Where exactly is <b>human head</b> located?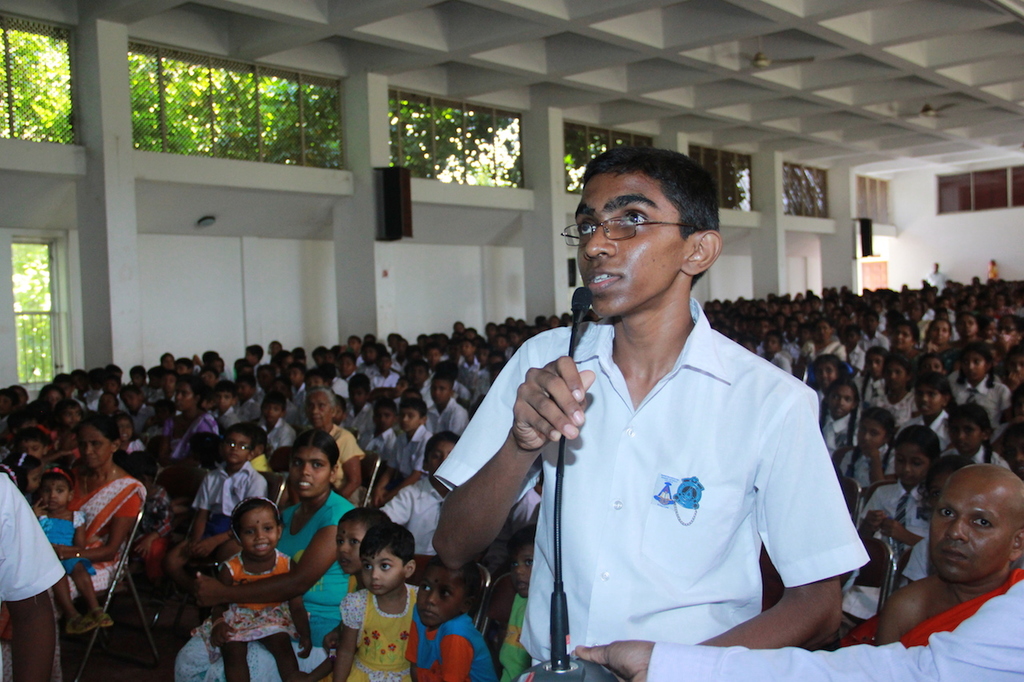
Its bounding box is [x1=403, y1=389, x2=420, y2=404].
